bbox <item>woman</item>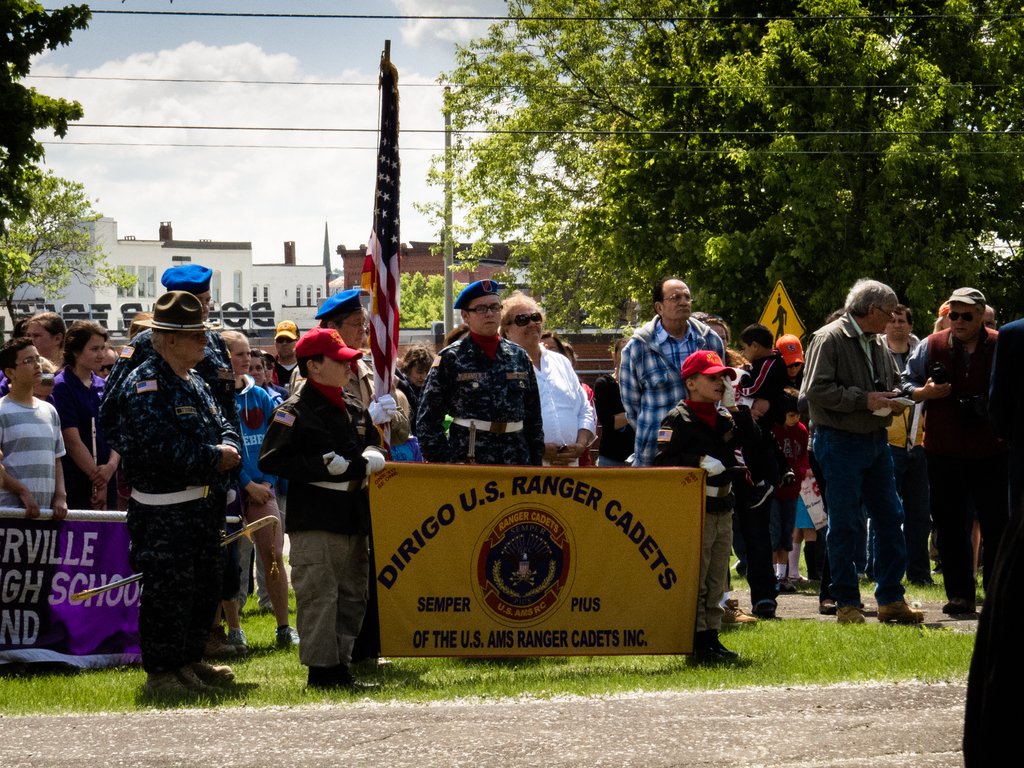
locate(704, 310, 785, 625)
